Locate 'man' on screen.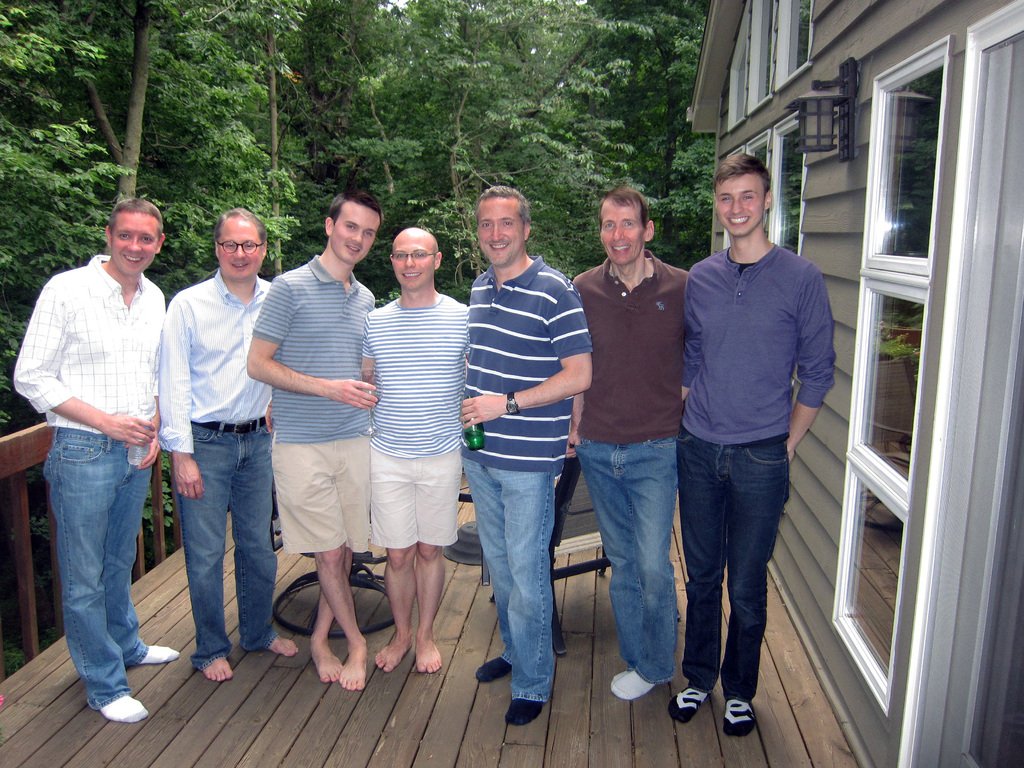
On screen at detection(8, 200, 159, 730).
